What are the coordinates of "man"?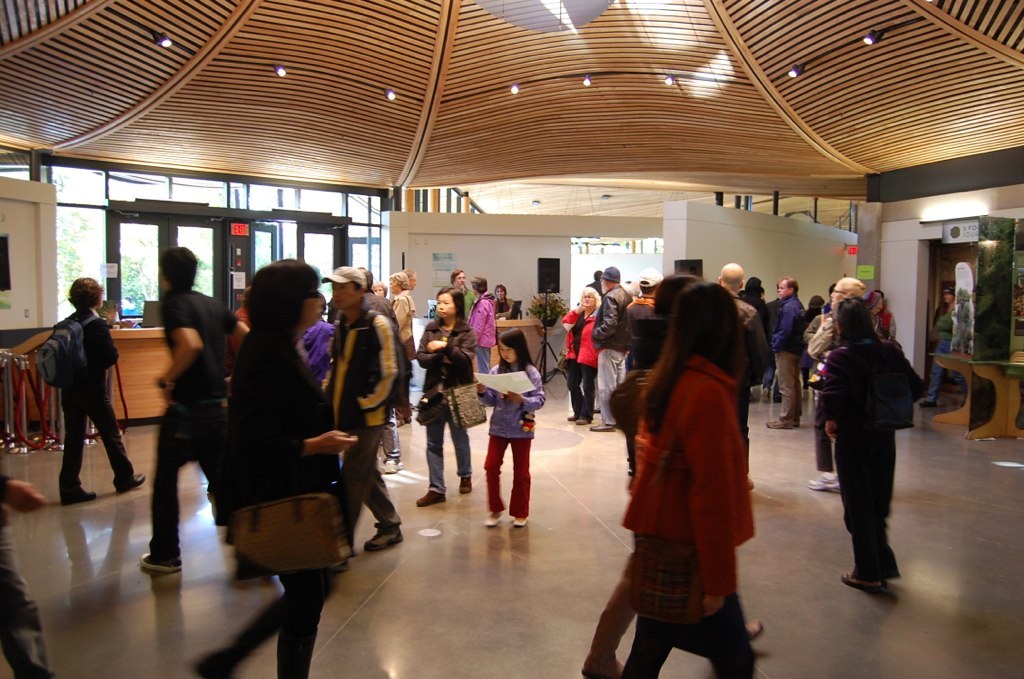
select_region(590, 265, 632, 428).
